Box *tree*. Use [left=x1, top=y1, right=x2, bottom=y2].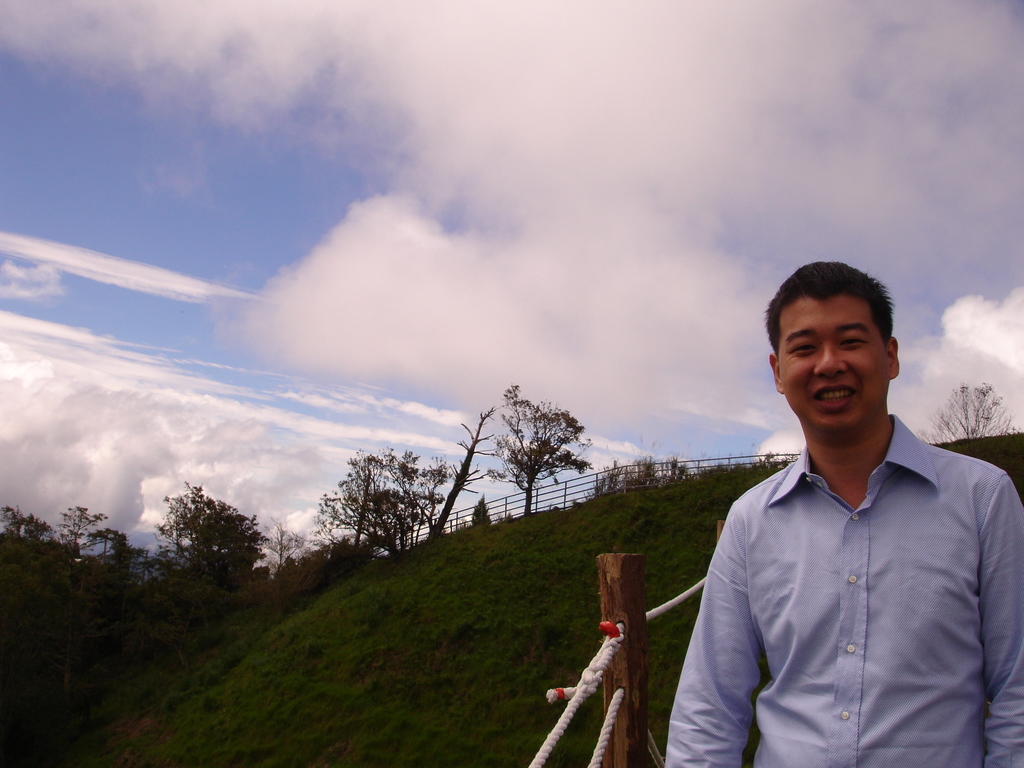
[left=380, top=443, right=445, bottom=553].
